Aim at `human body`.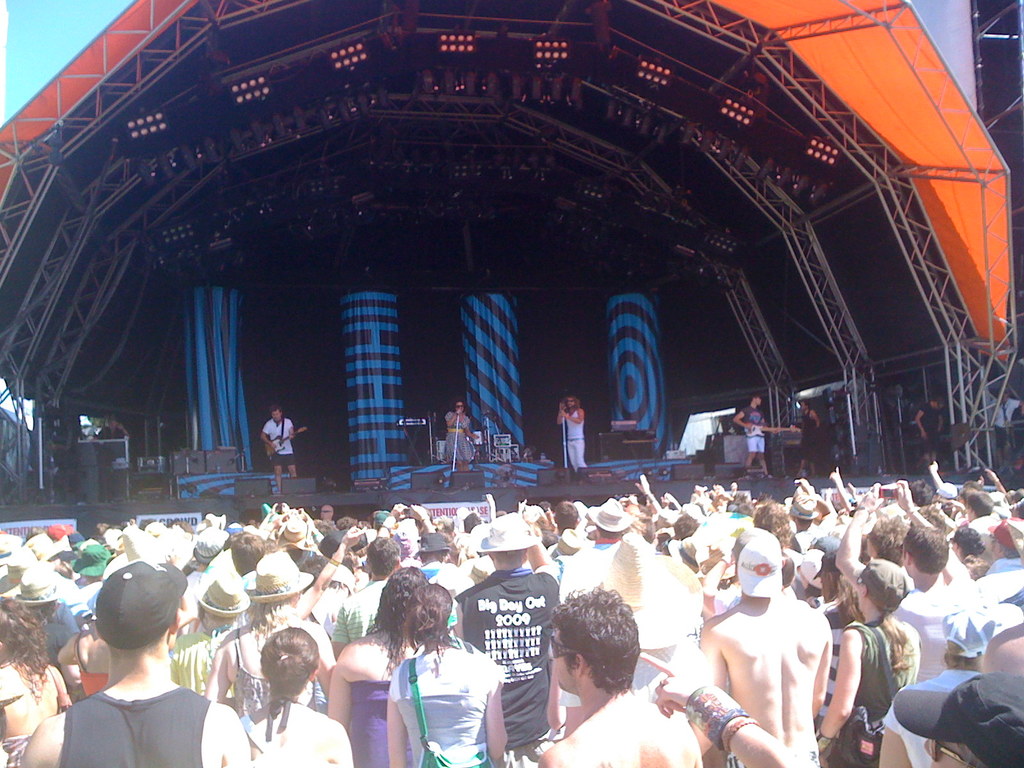
Aimed at x1=258, y1=397, x2=301, y2=483.
